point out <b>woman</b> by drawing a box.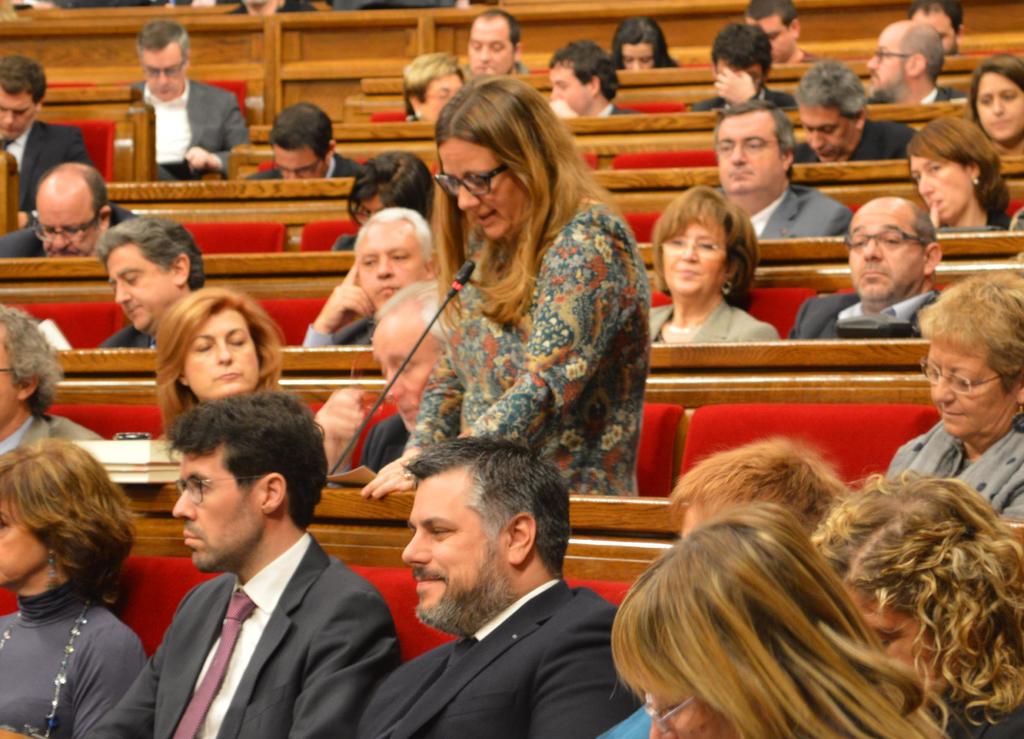
x1=968 y1=45 x2=1023 y2=157.
